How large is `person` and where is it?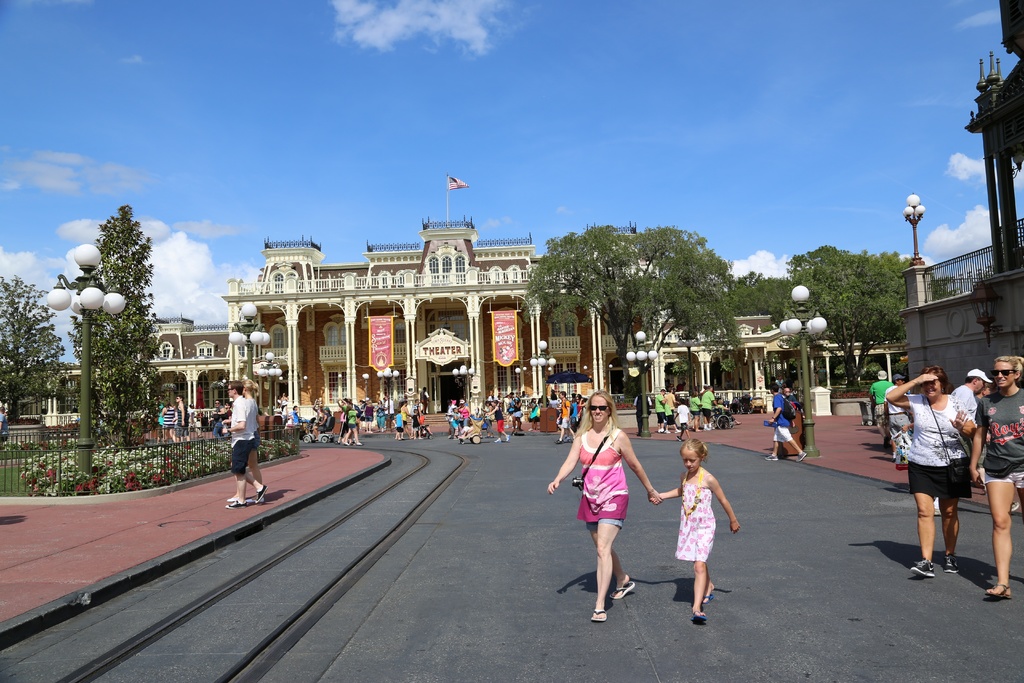
Bounding box: 966, 356, 1023, 600.
